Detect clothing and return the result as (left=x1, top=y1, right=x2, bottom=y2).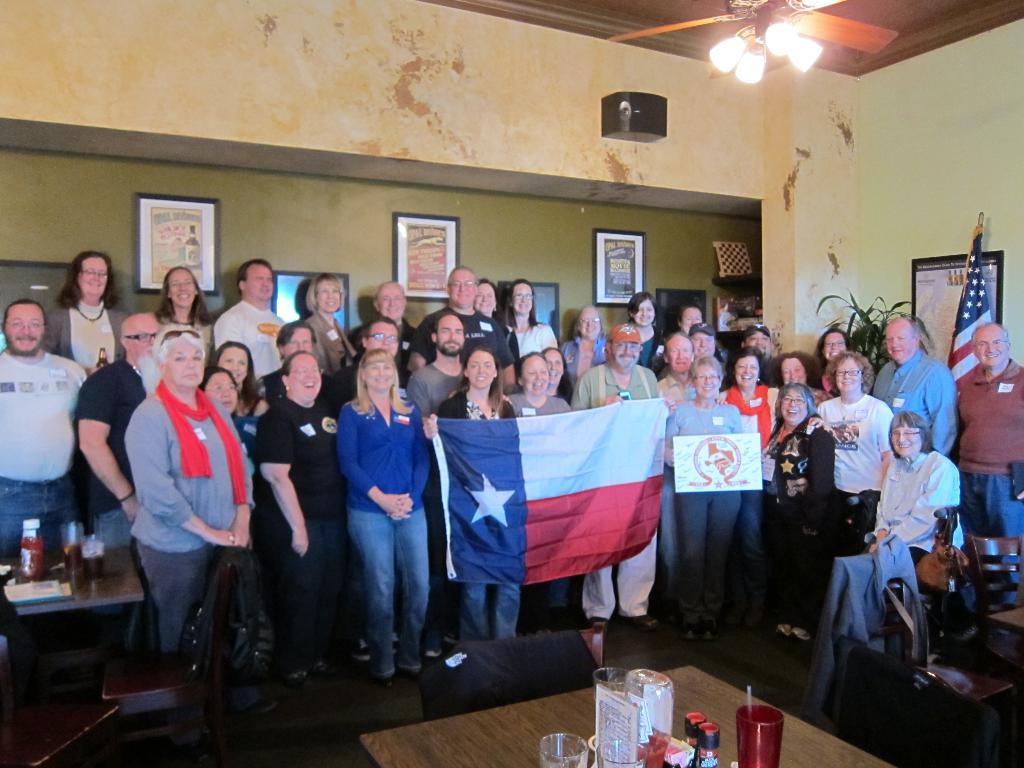
(left=78, top=355, right=147, bottom=545).
